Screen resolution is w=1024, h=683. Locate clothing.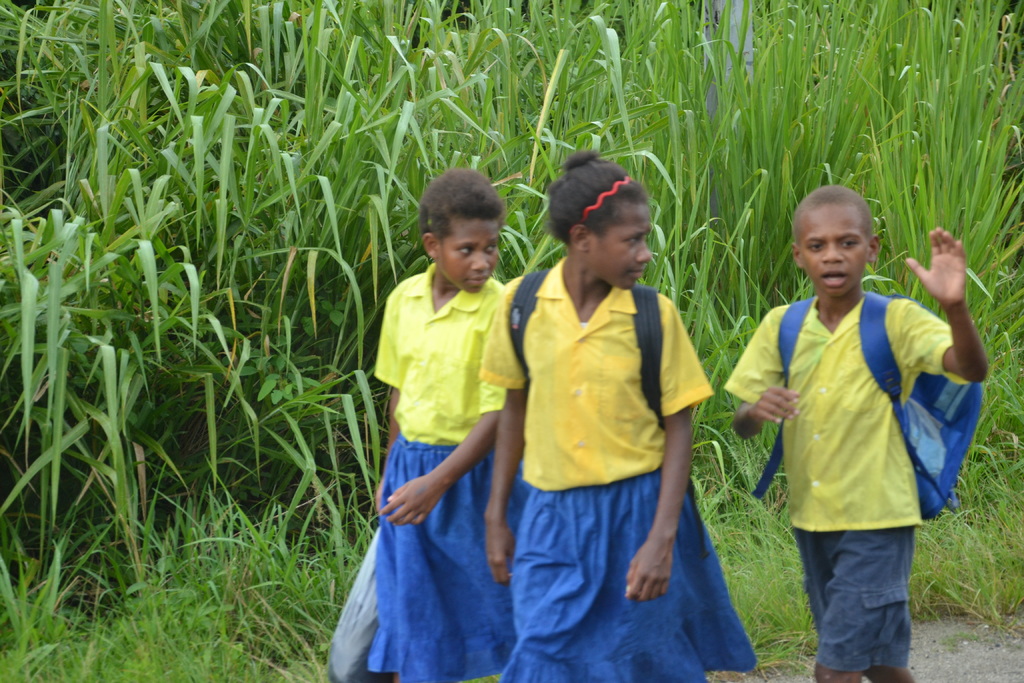
471,253,753,682.
